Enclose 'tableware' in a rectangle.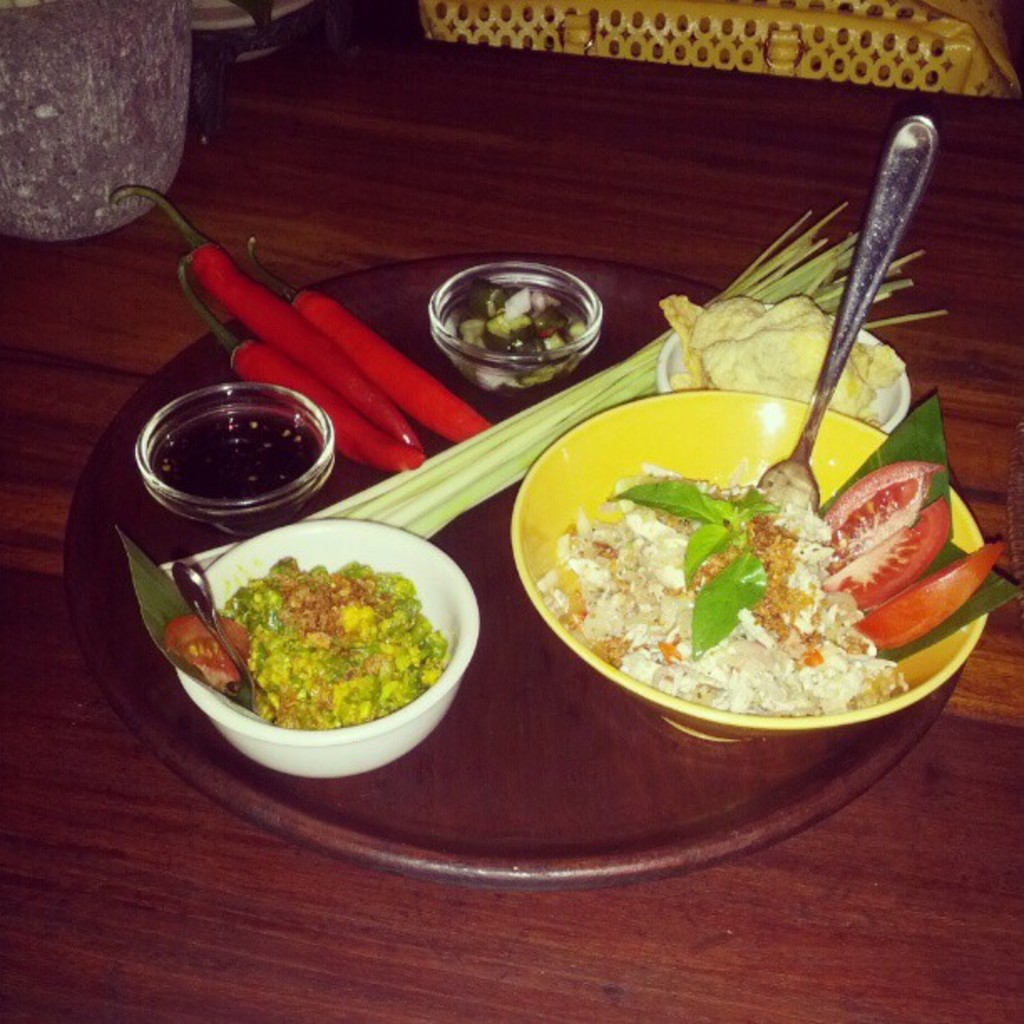
locate(171, 515, 463, 780).
